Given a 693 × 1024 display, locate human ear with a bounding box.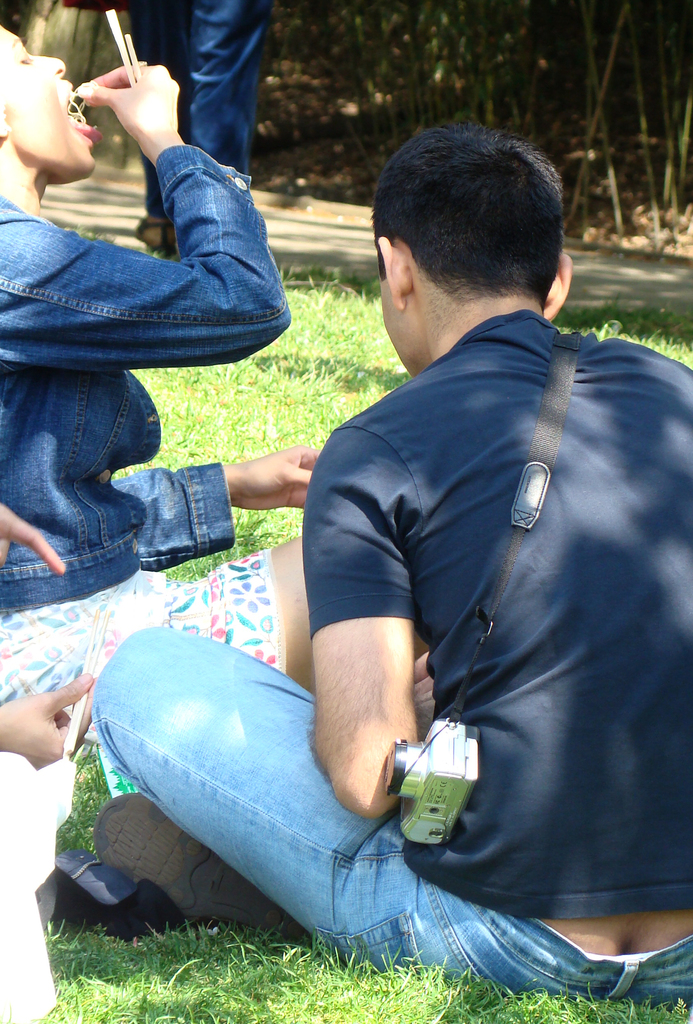
Located: 378,236,409,304.
